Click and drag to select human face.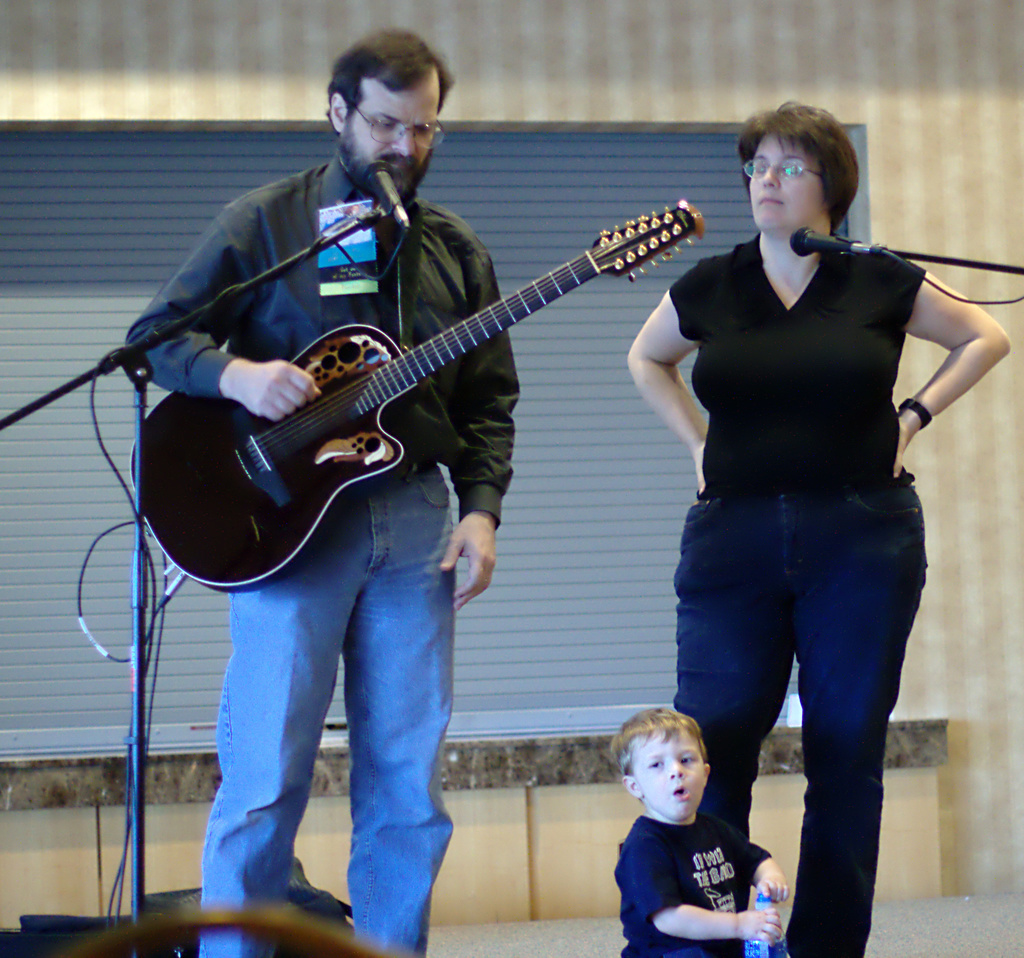
Selection: (left=634, top=729, right=705, bottom=819).
